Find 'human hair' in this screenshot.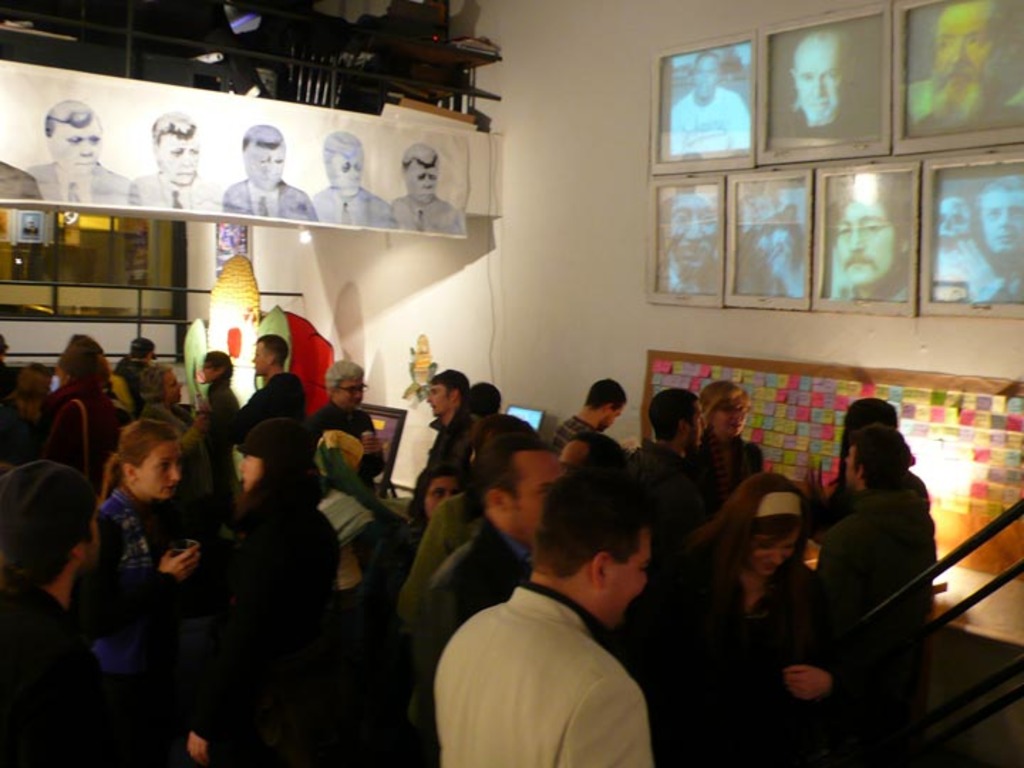
The bounding box for 'human hair' is box=[849, 428, 919, 489].
